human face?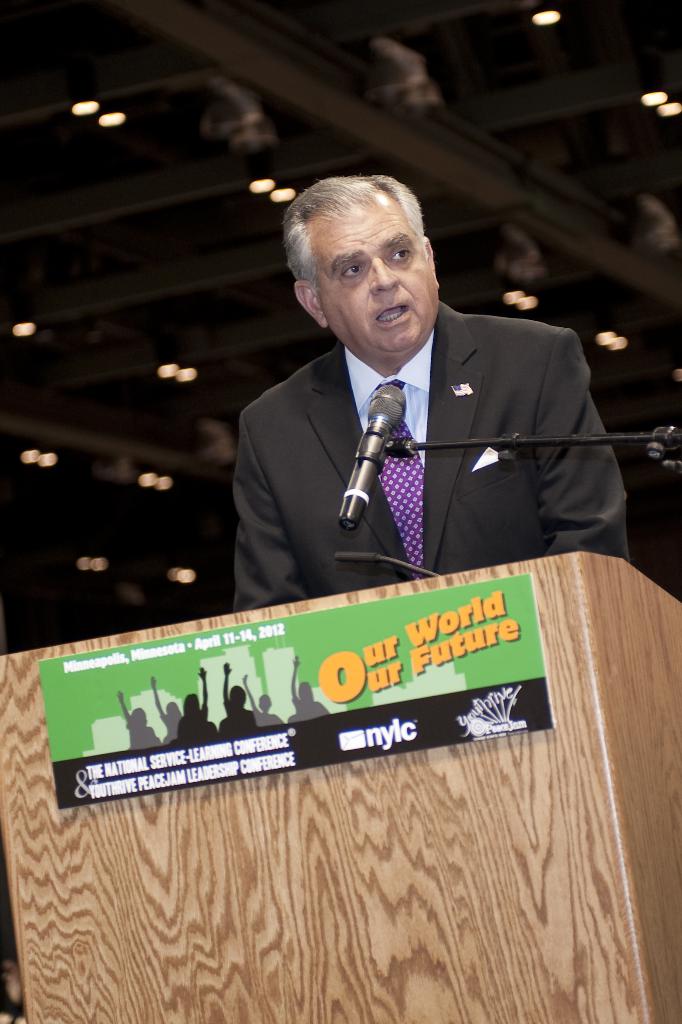
{"left": 308, "top": 192, "right": 438, "bottom": 351}
